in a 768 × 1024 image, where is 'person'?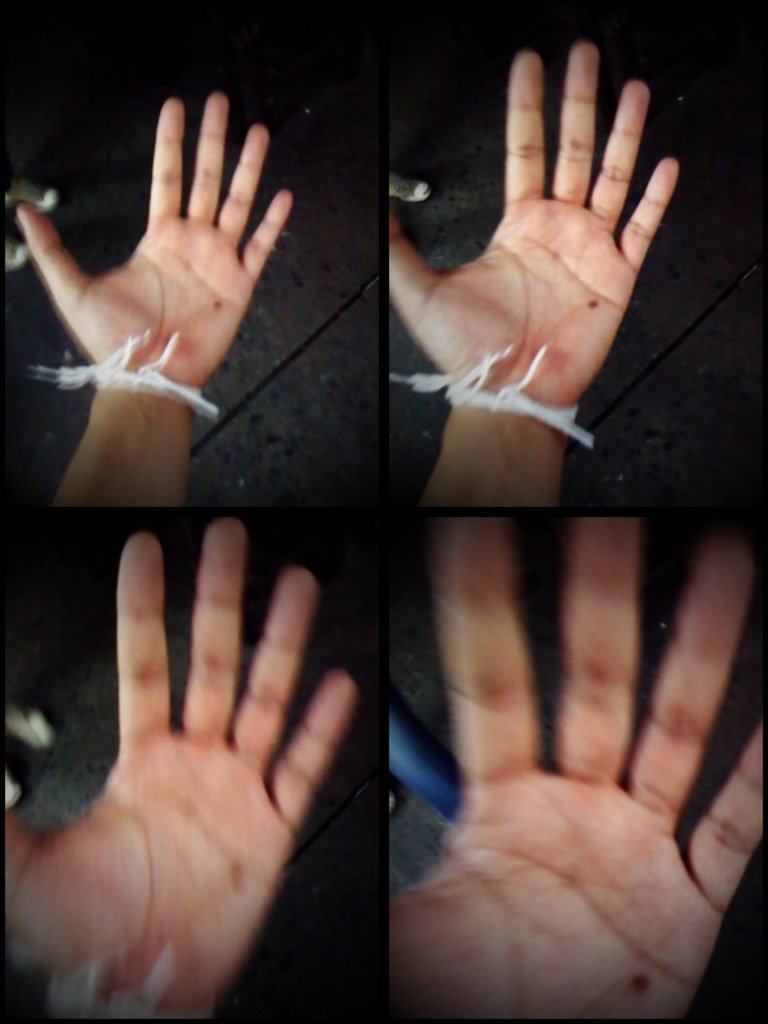
pyautogui.locateOnScreen(15, 87, 293, 511).
